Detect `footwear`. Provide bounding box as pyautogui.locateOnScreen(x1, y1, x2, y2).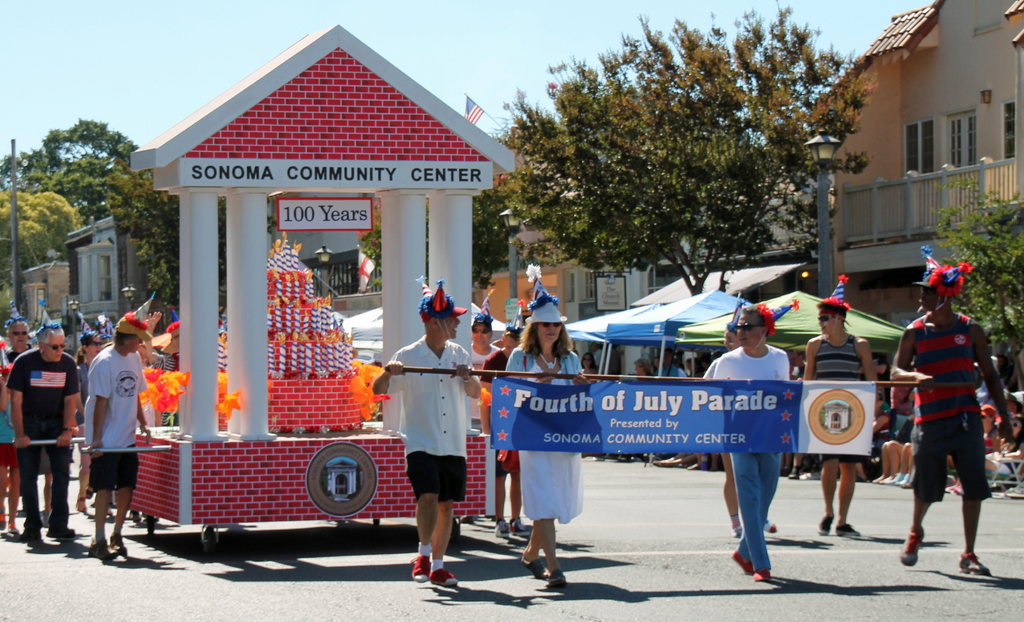
pyautogui.locateOnScreen(85, 481, 94, 498).
